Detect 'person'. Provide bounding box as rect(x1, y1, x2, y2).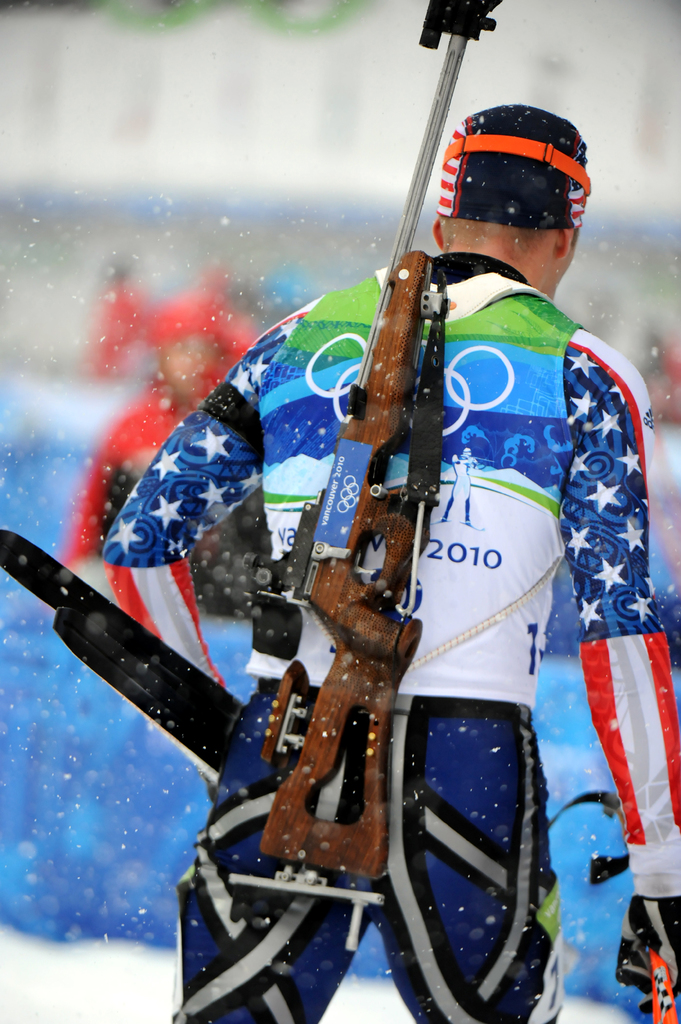
rect(60, 280, 235, 620).
